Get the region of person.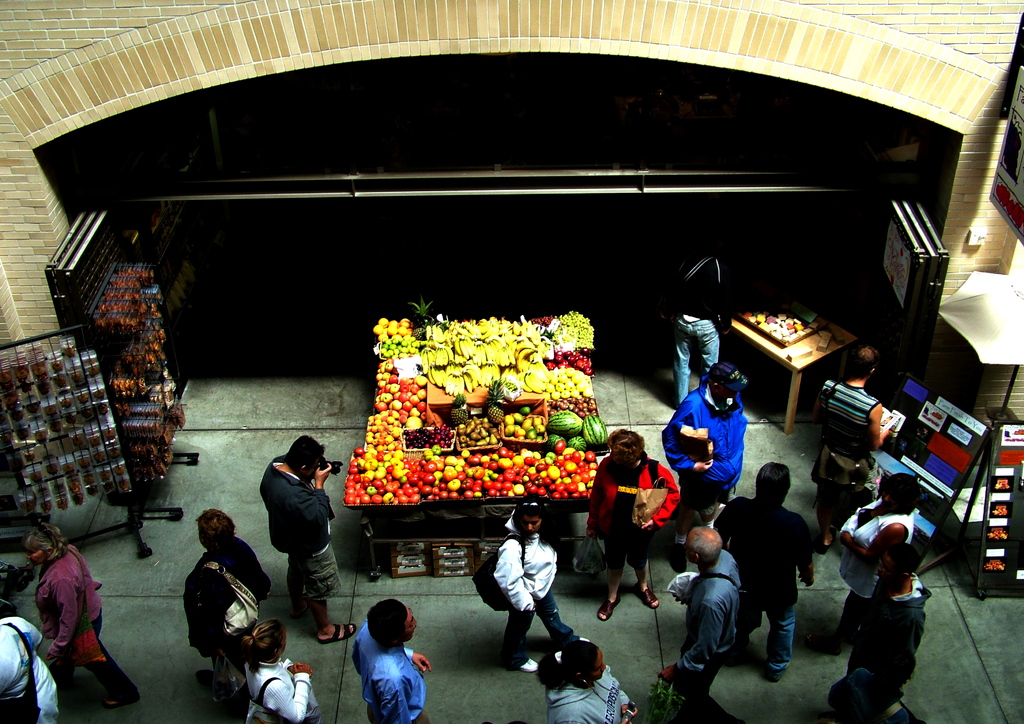
{"x1": 656, "y1": 523, "x2": 740, "y2": 723}.
